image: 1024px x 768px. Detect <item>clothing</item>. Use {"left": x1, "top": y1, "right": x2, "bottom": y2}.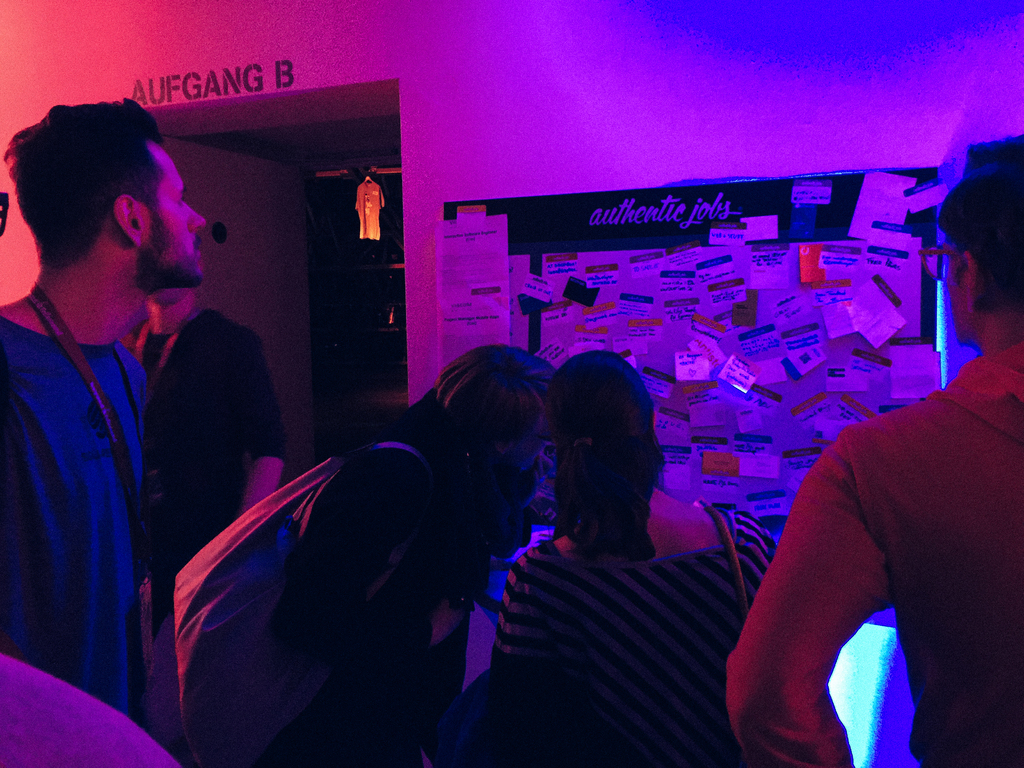
{"left": 726, "top": 348, "right": 1020, "bottom": 760}.
